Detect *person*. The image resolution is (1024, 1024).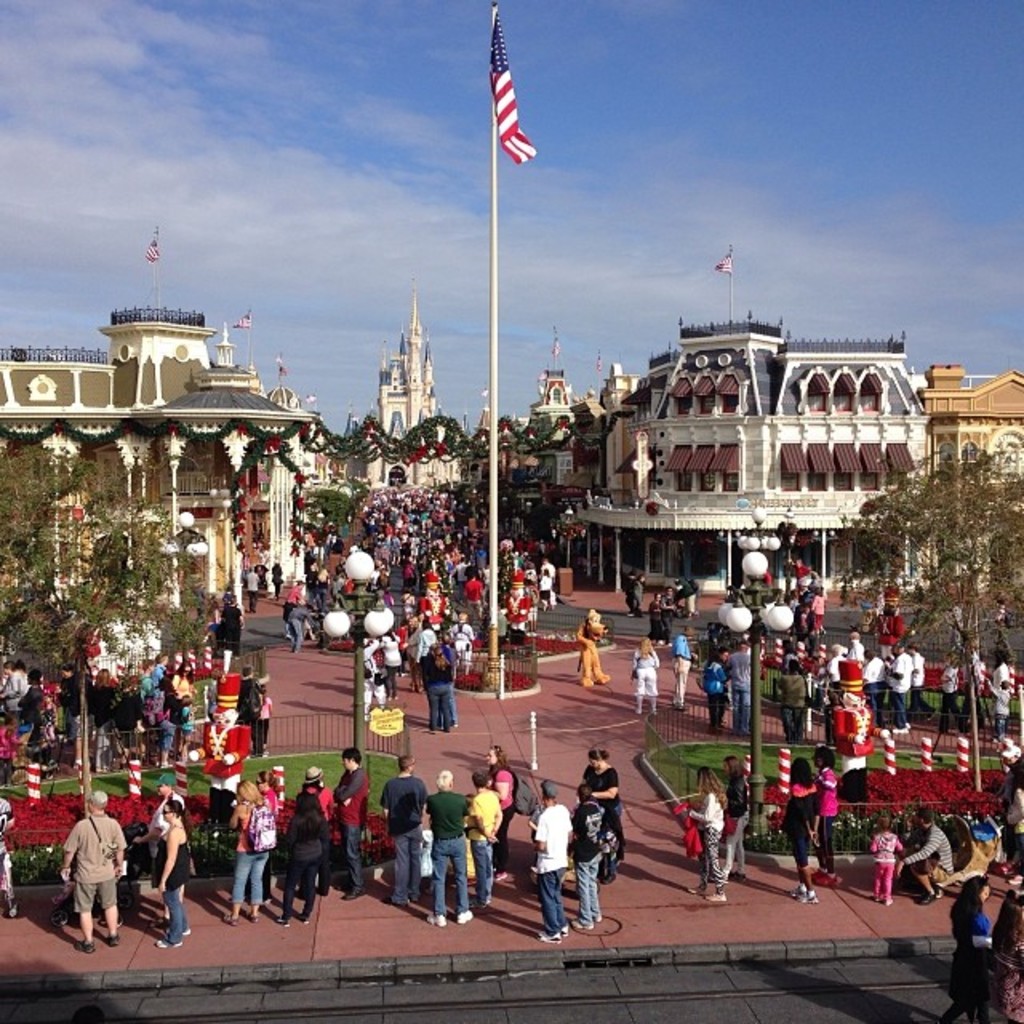
(578,747,629,877).
